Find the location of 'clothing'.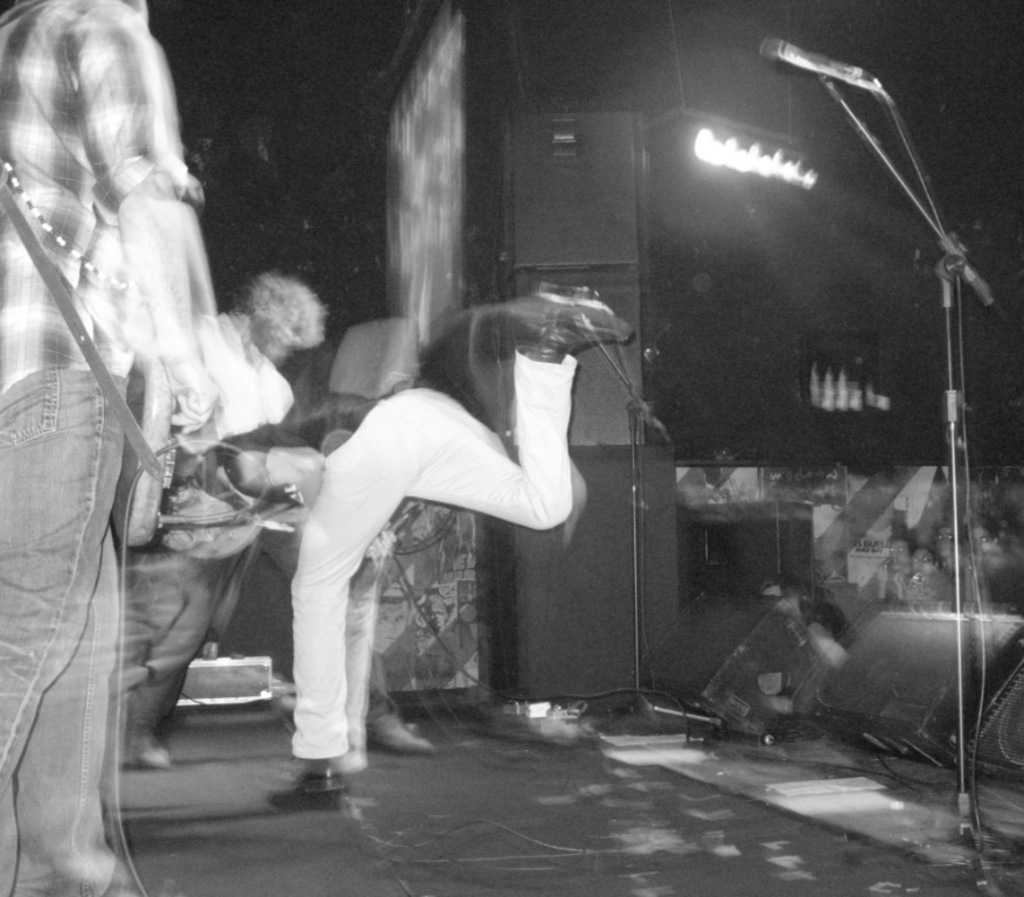
Location: x1=0, y1=0, x2=214, y2=896.
